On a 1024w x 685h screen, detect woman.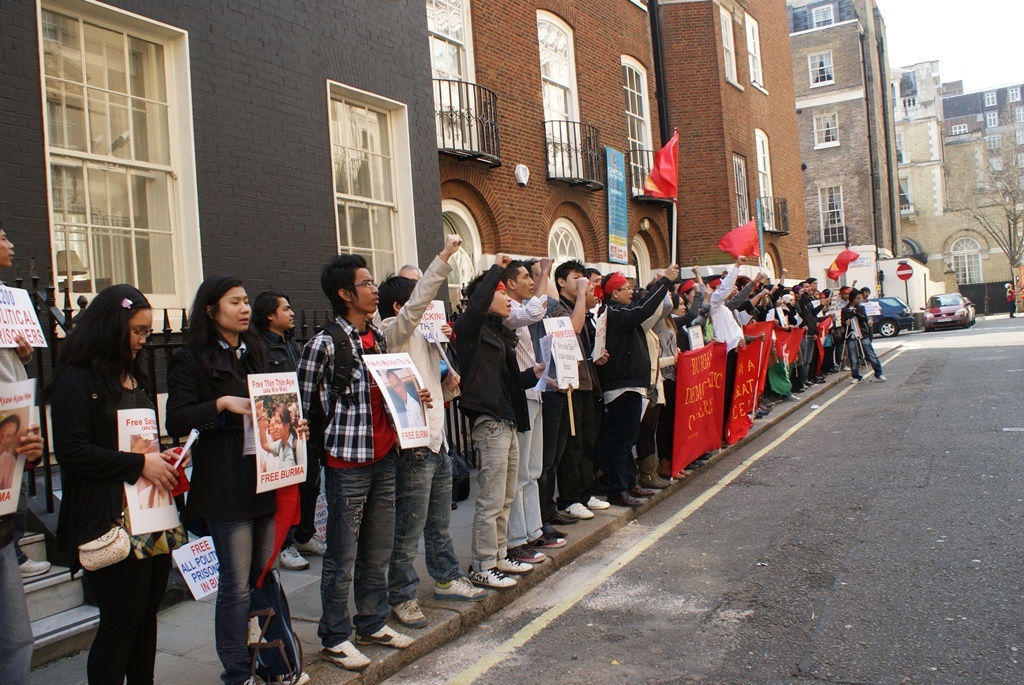
Rect(163, 276, 314, 684).
